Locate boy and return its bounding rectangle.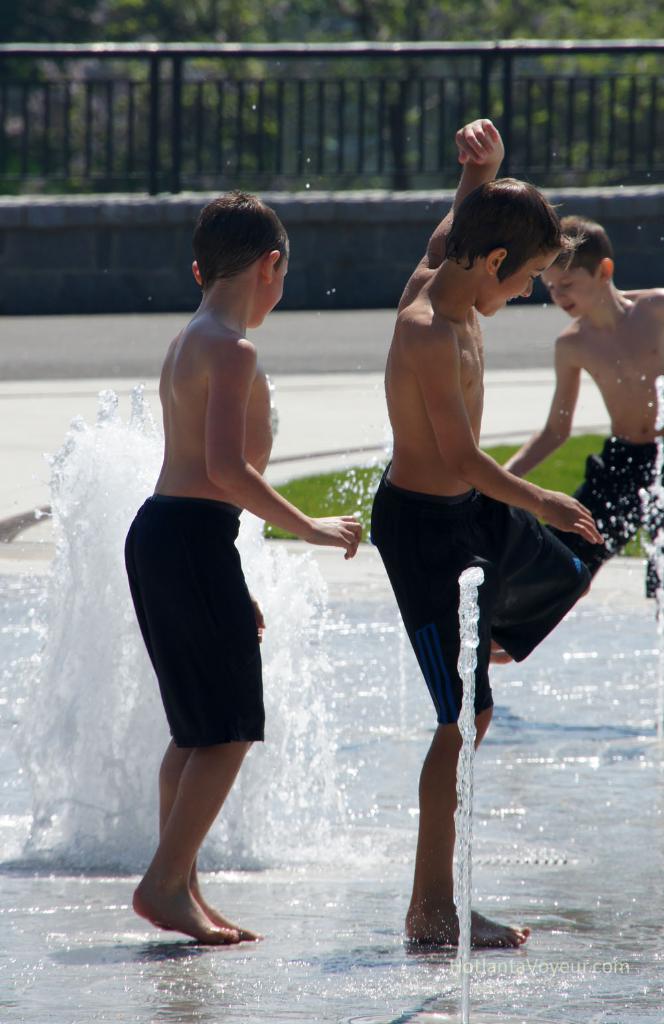
detection(473, 213, 663, 665).
